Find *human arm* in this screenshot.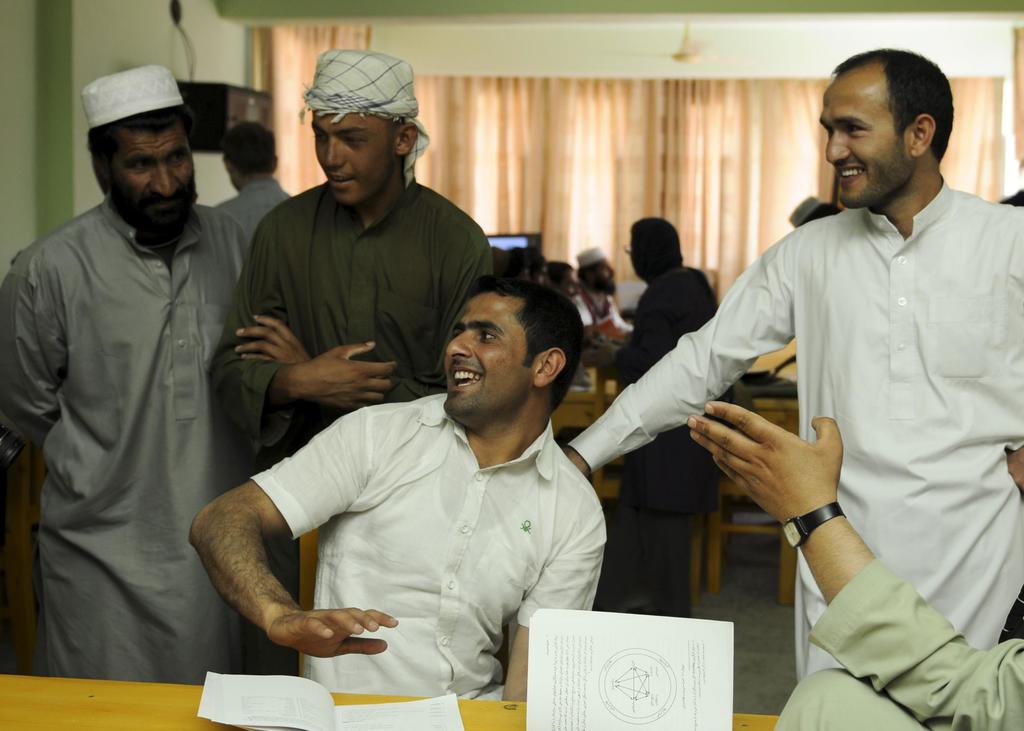
The bounding box for *human arm* is locate(555, 229, 801, 476).
